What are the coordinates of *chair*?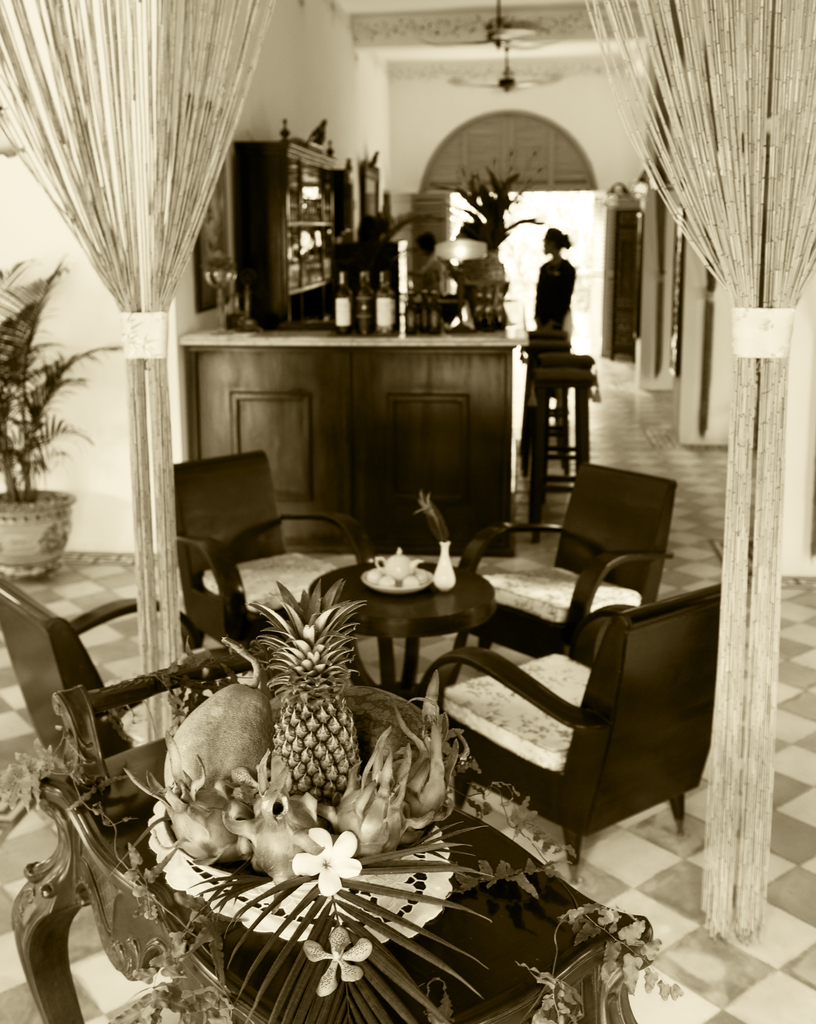
<bbox>461, 457, 678, 657</bbox>.
